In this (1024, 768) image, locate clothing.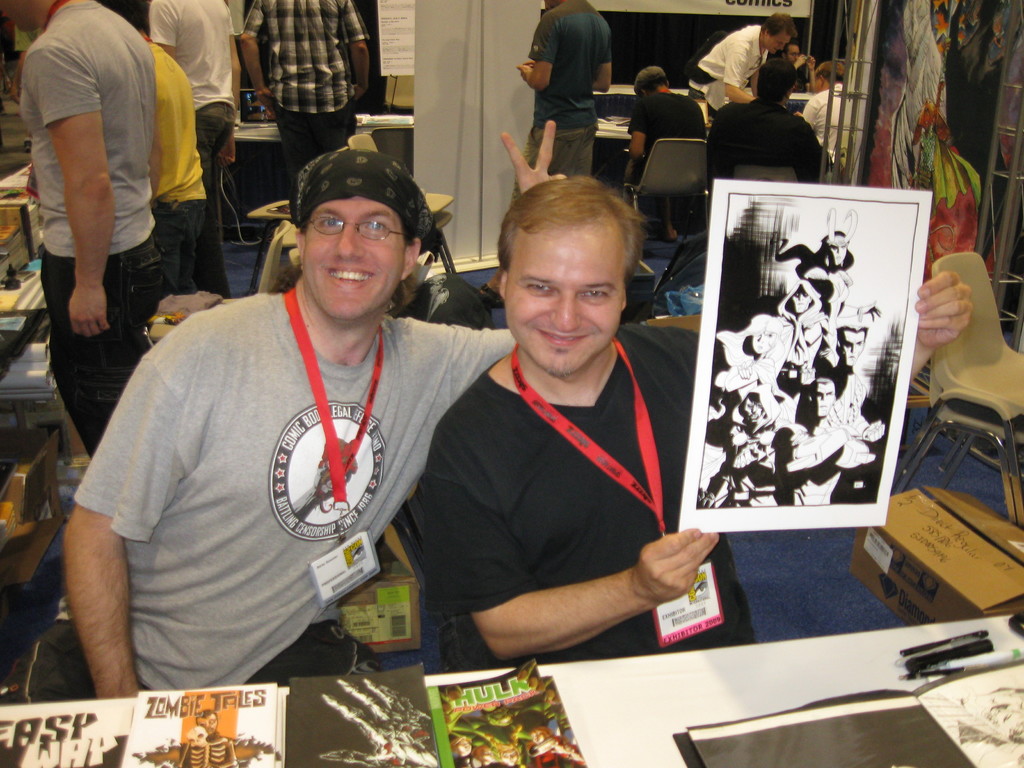
Bounding box: locate(810, 83, 867, 161).
